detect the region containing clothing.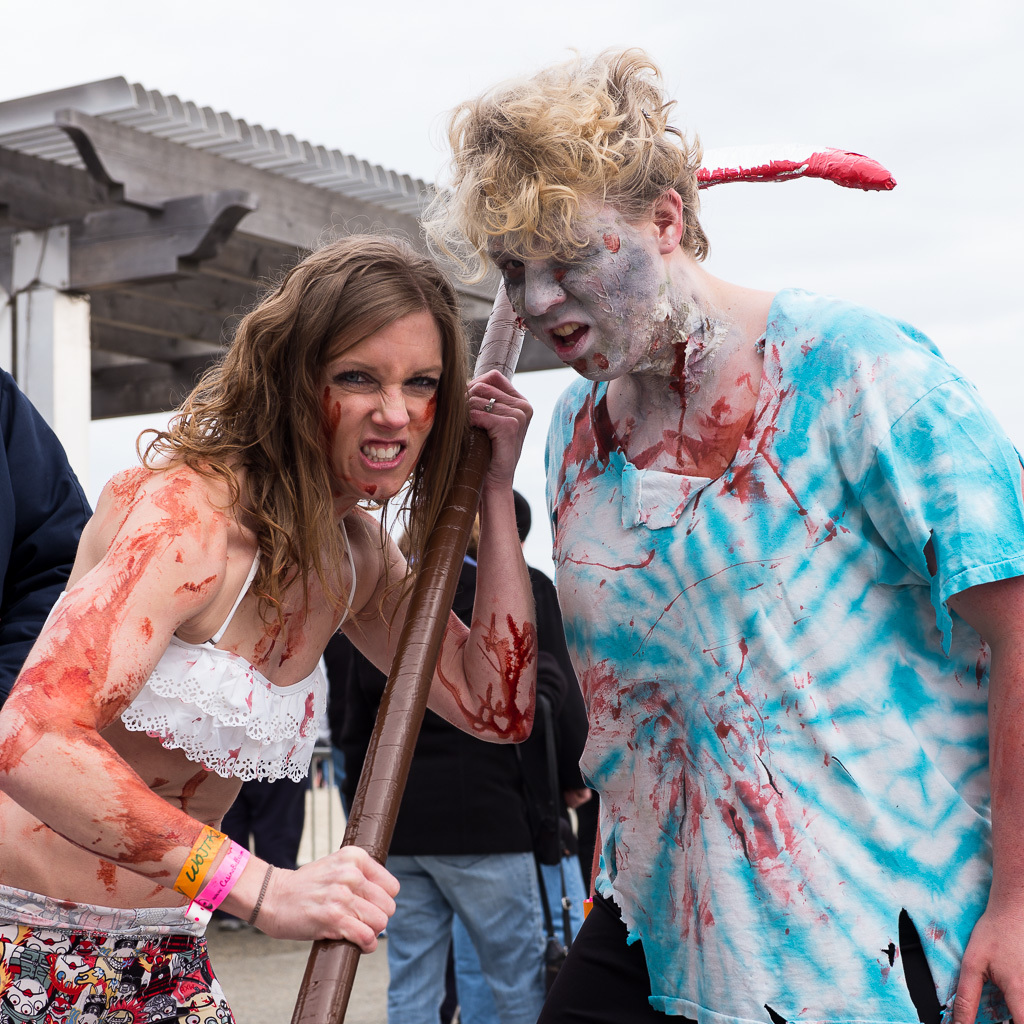
BBox(450, 569, 594, 1023).
